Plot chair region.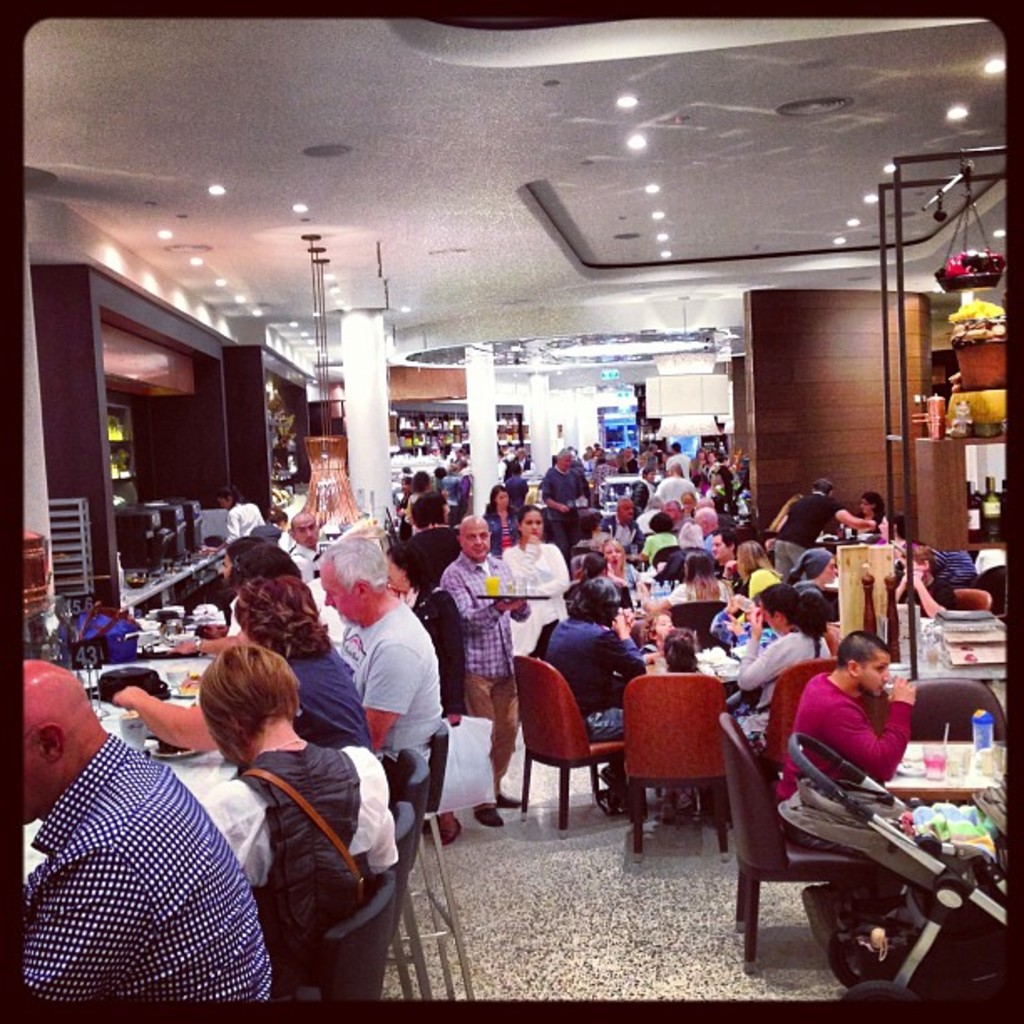
Plotted at 278/873/398/1006.
